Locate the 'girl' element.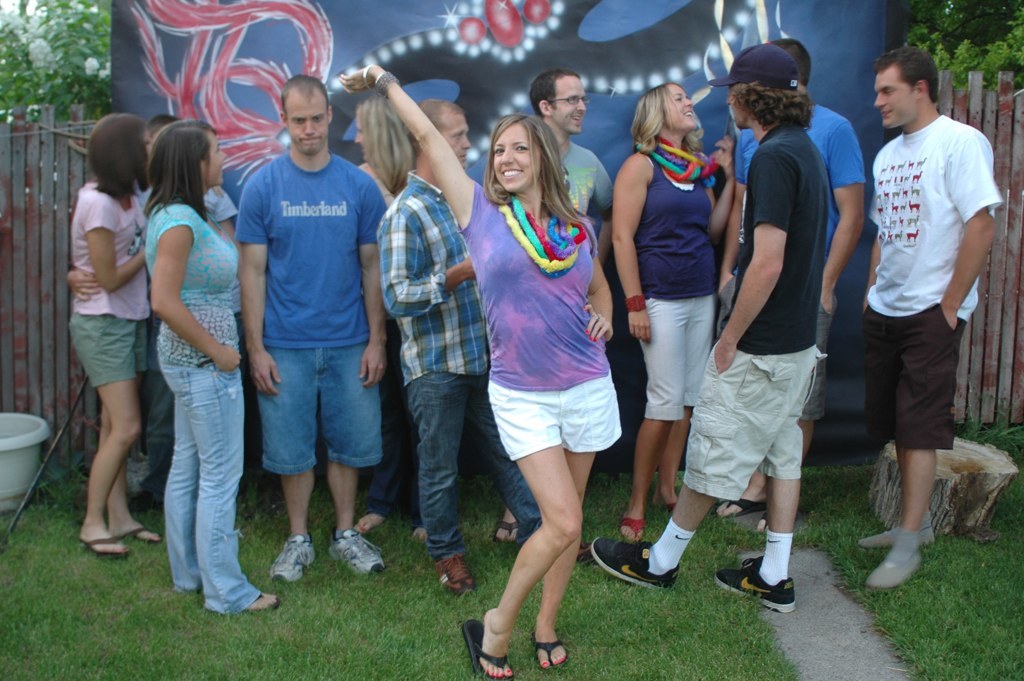
Element bbox: select_region(359, 96, 415, 208).
